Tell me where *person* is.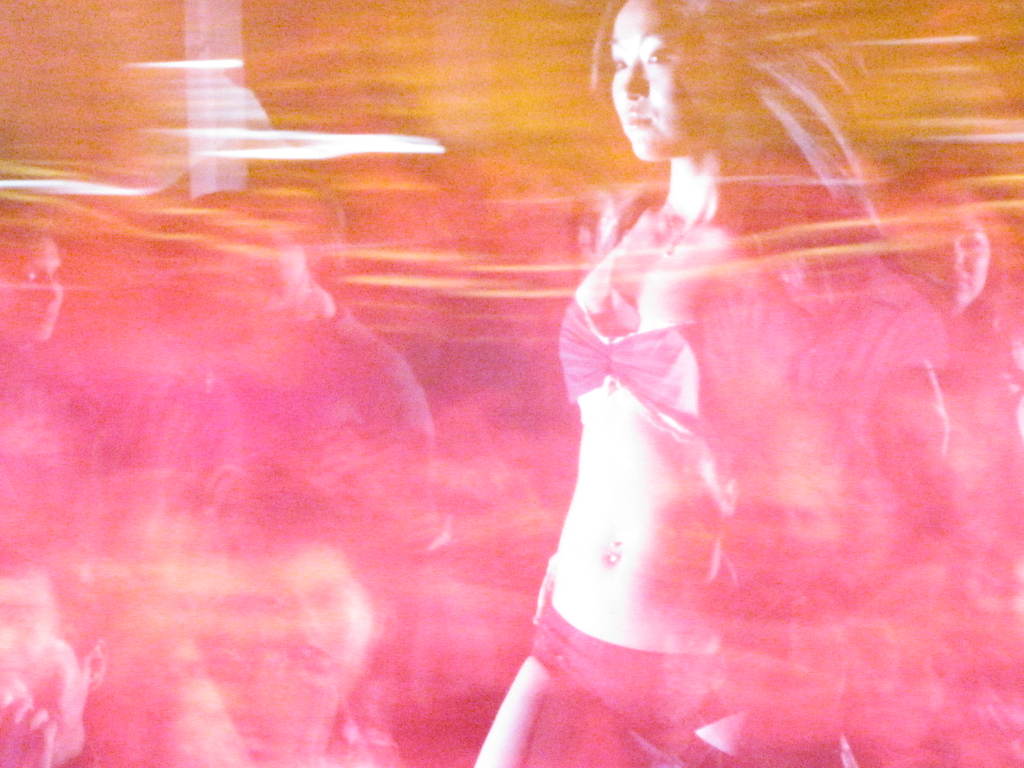
*person* is at region(490, 0, 996, 762).
